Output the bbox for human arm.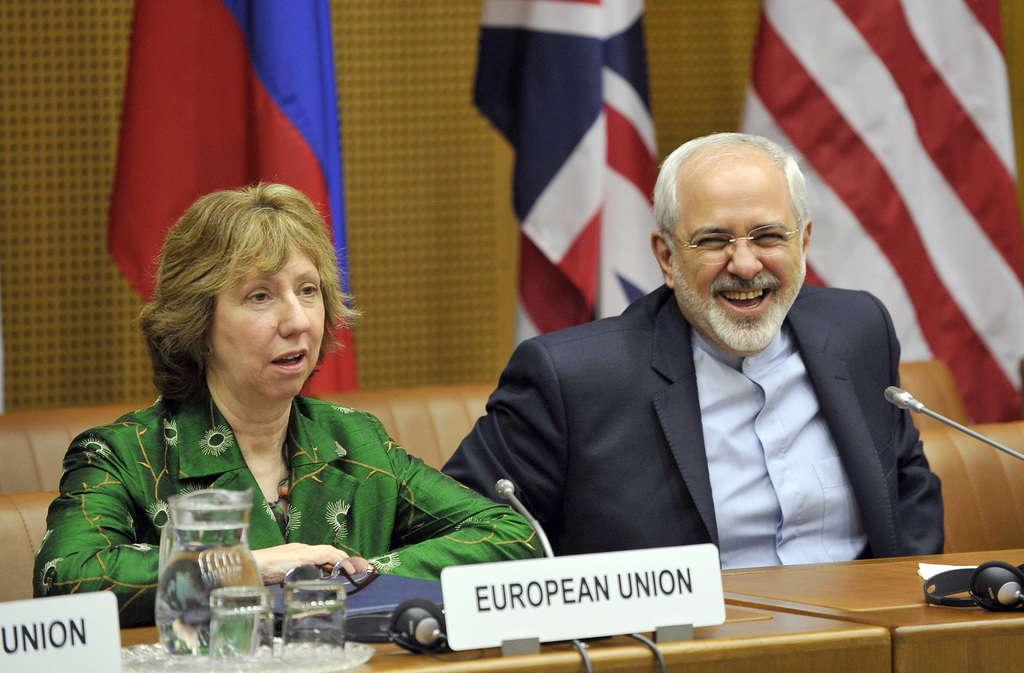
[267, 413, 548, 613].
